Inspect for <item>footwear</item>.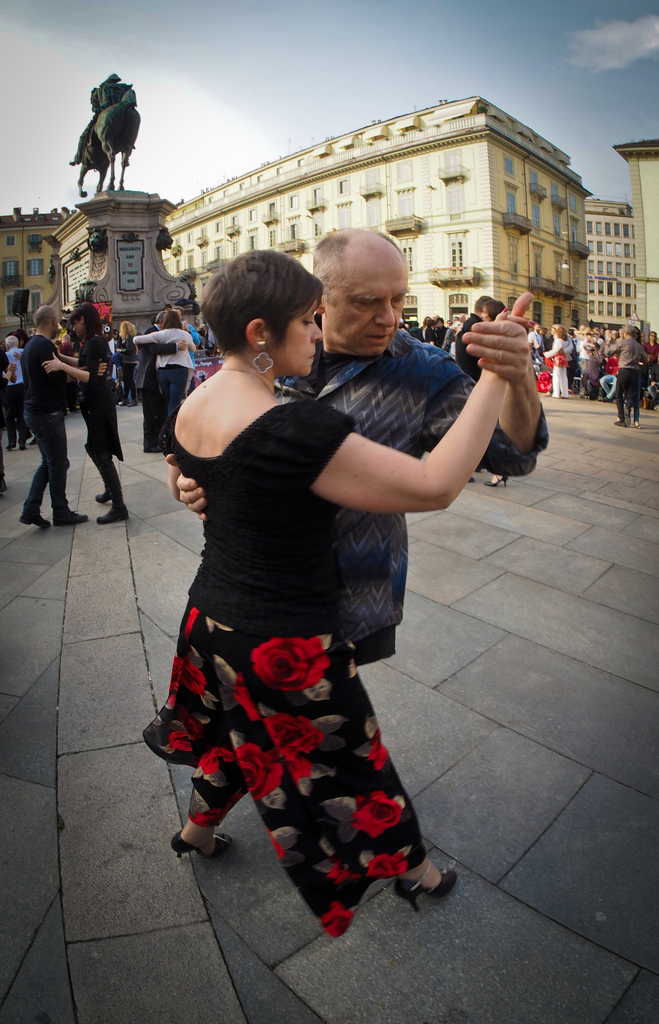
Inspection: box=[173, 829, 232, 853].
